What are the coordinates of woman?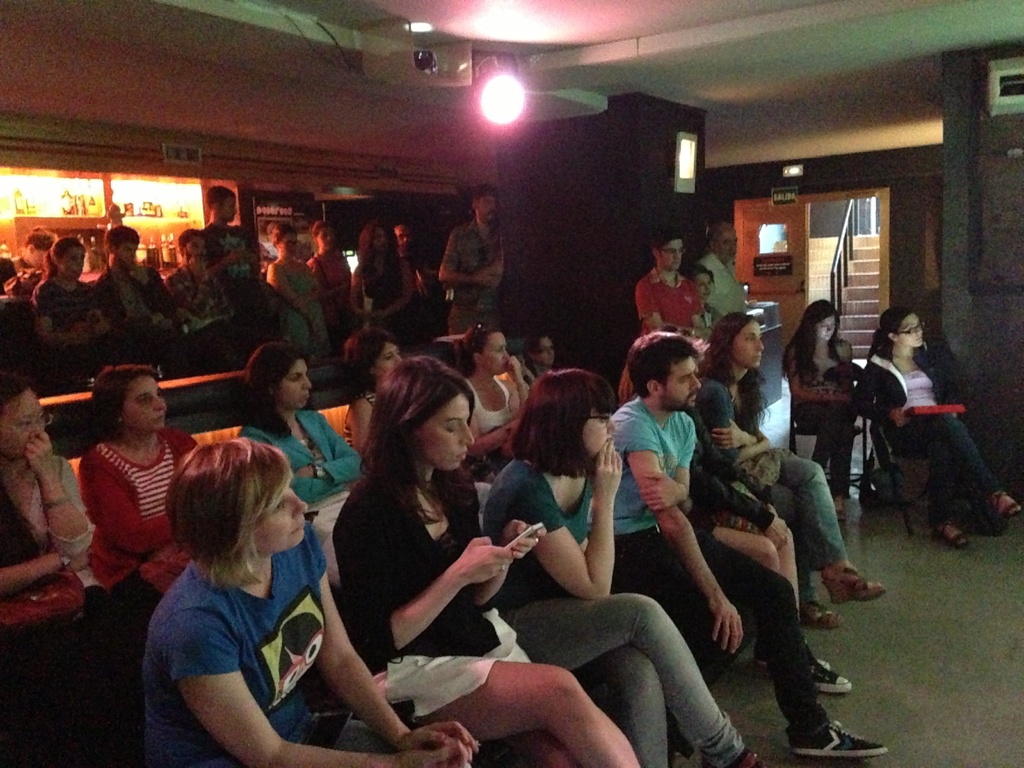
[17, 225, 56, 268].
